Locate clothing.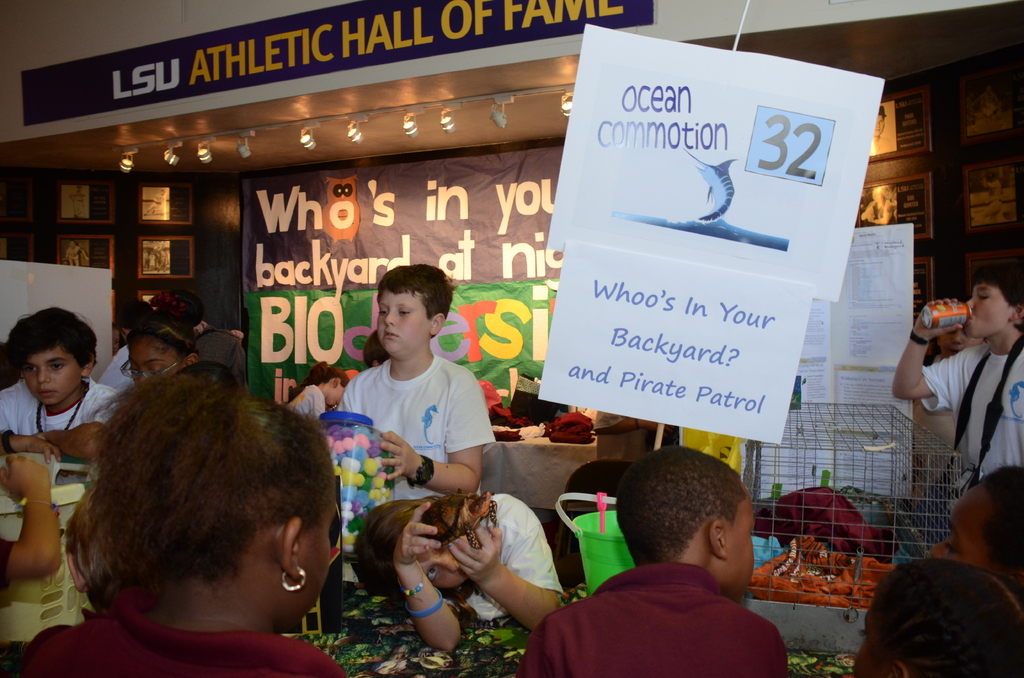
Bounding box: [x1=295, y1=378, x2=328, y2=414].
